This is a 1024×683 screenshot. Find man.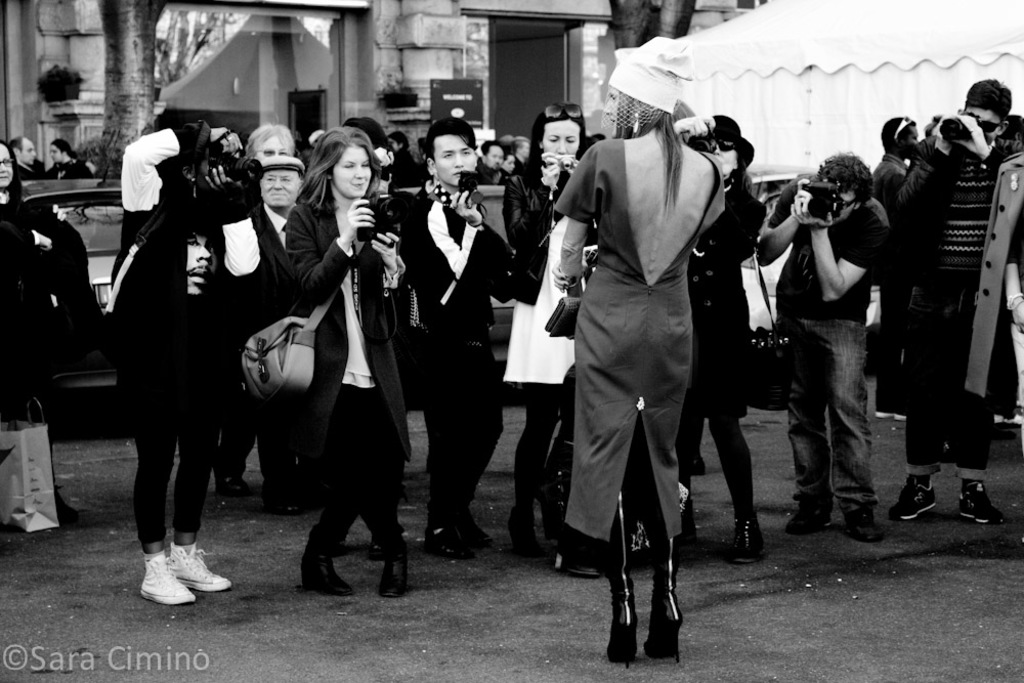
Bounding box: <region>511, 134, 530, 172</region>.
